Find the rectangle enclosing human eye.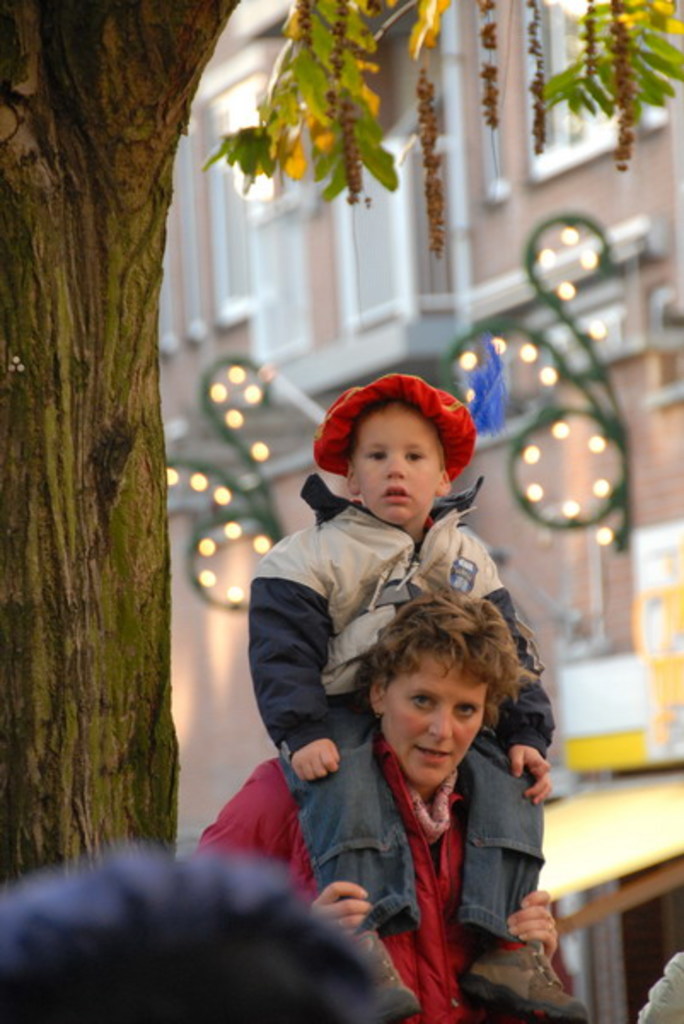
x1=401, y1=447, x2=425, y2=466.
